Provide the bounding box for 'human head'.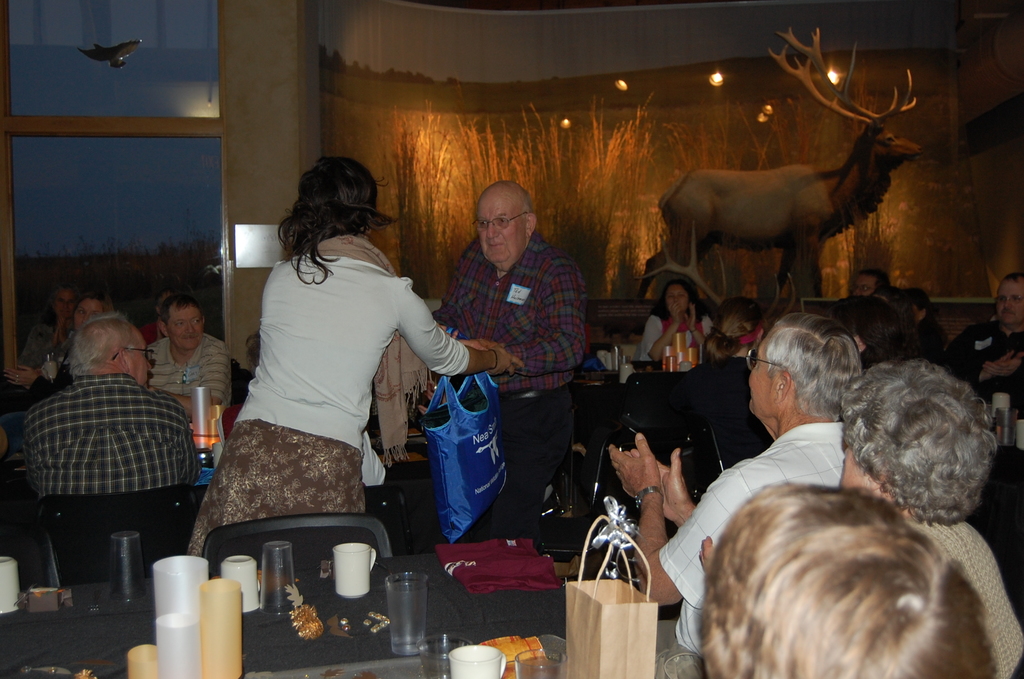
[left=709, top=297, right=765, bottom=355].
